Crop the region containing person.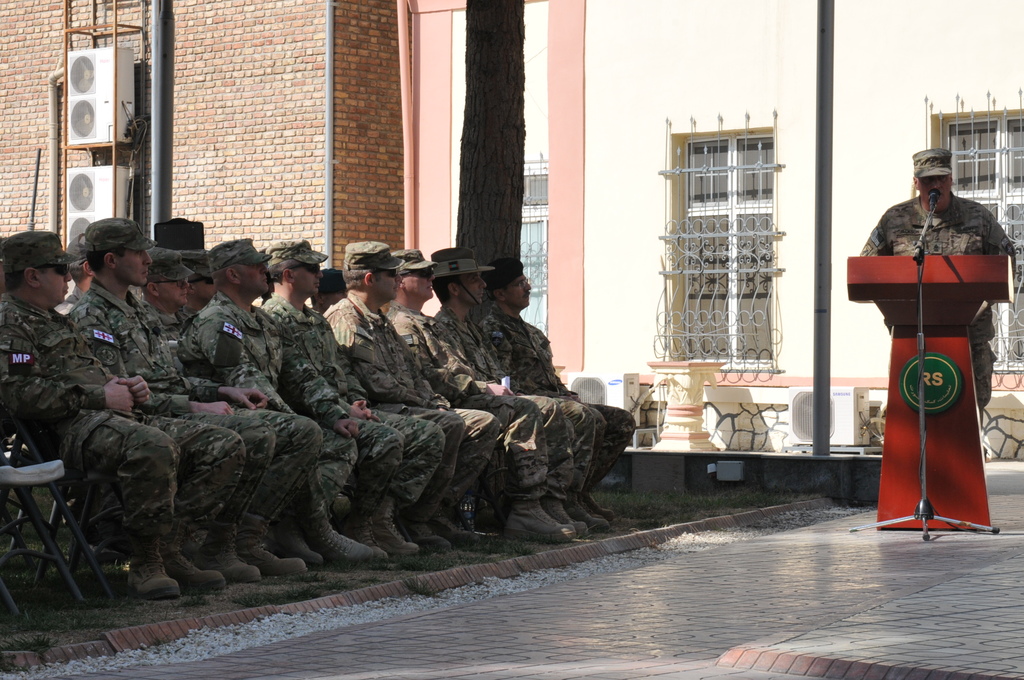
Crop region: left=484, top=254, right=640, bottom=529.
